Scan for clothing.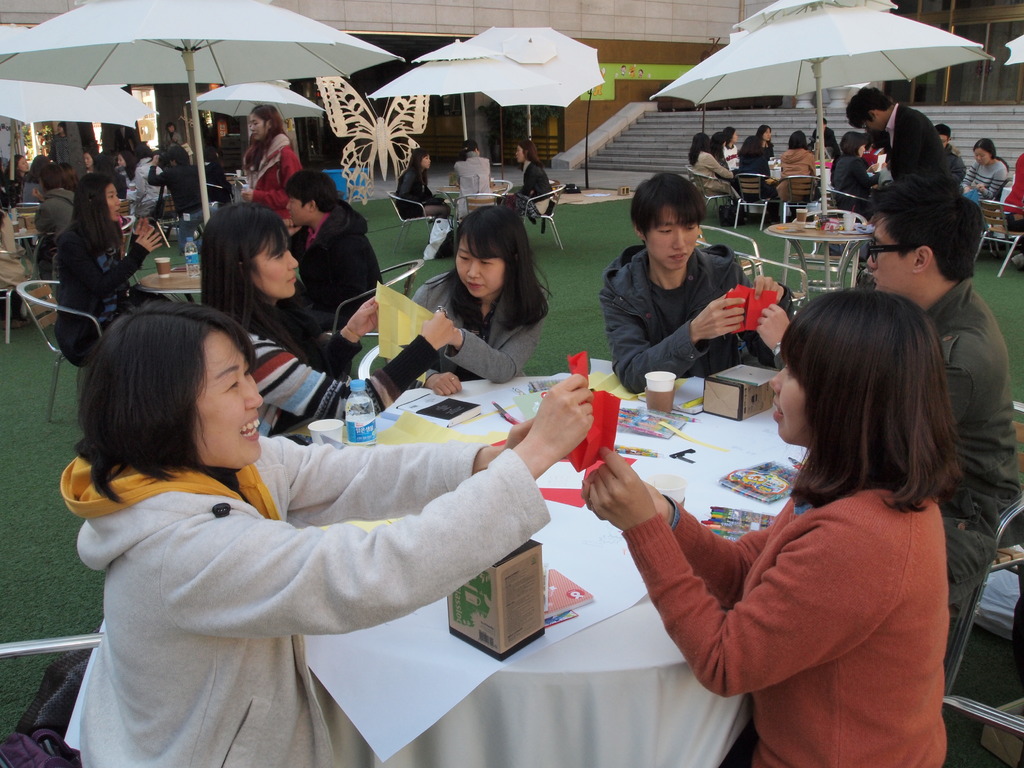
Scan result: rect(716, 147, 725, 165).
